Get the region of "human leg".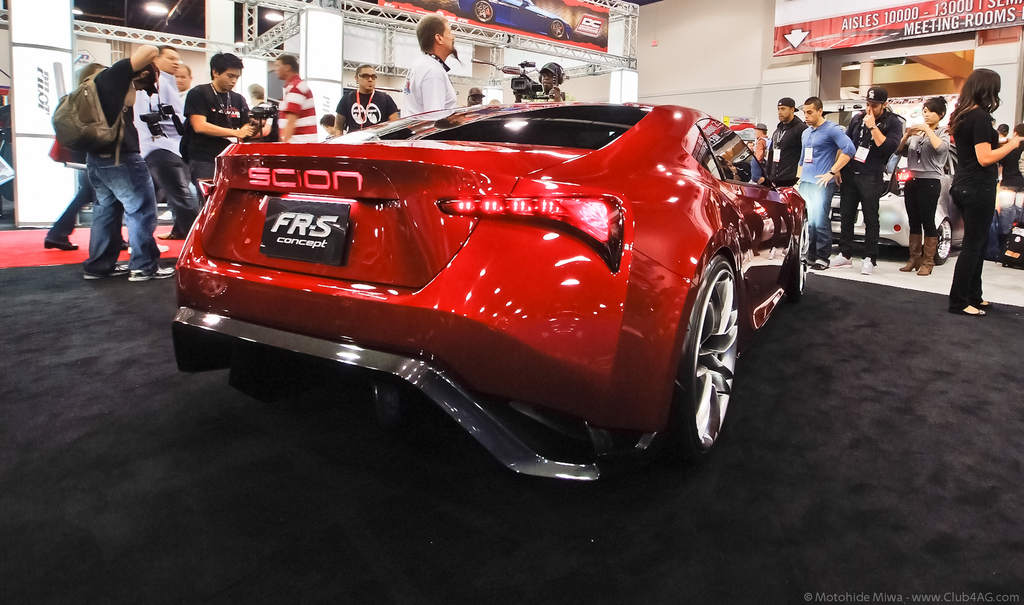
locate(912, 186, 936, 278).
